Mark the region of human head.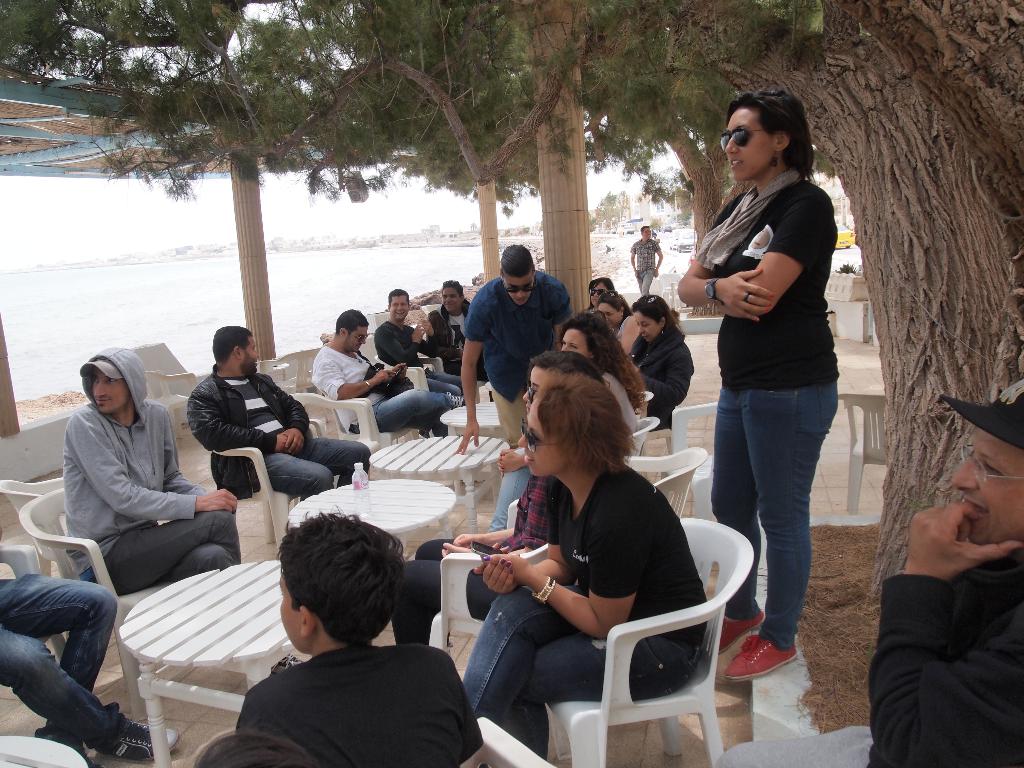
Region: pyautogui.locateOnScreen(499, 245, 538, 307).
